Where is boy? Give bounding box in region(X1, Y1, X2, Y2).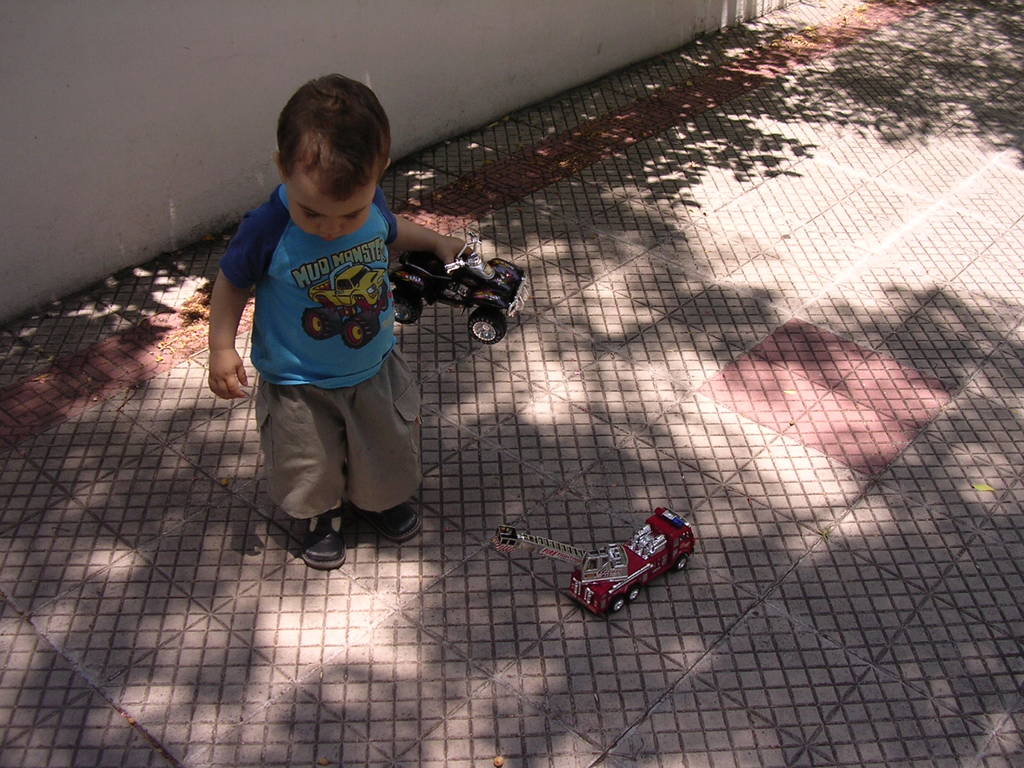
region(203, 75, 479, 574).
